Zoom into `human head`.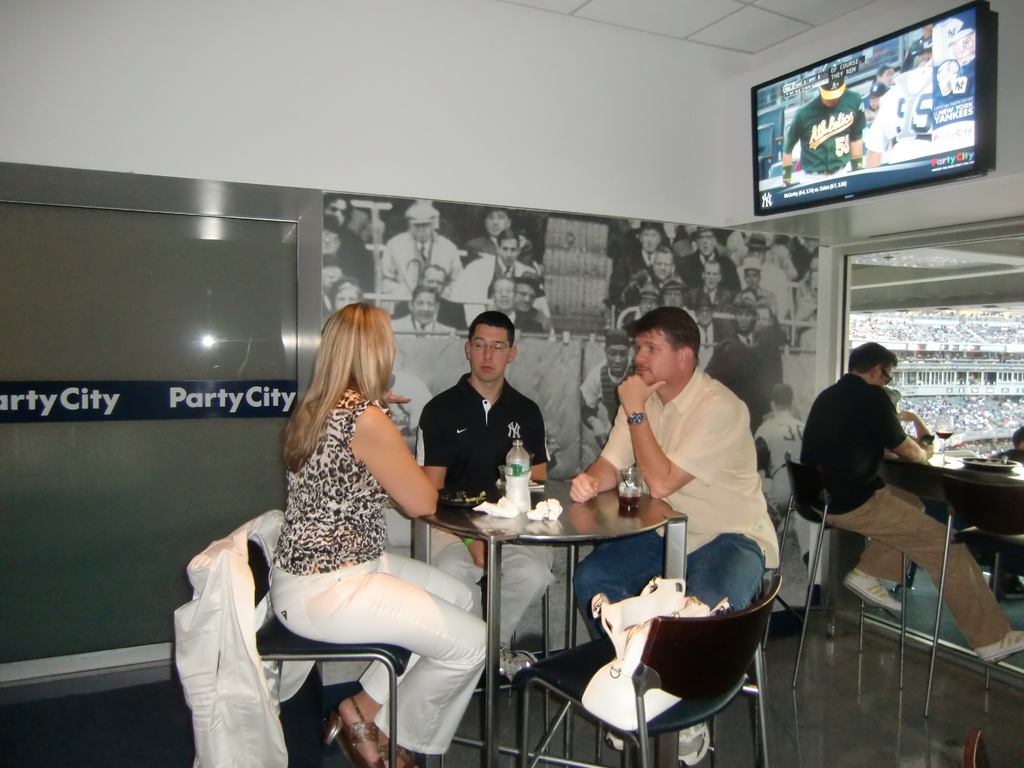
Zoom target: crop(769, 384, 793, 411).
